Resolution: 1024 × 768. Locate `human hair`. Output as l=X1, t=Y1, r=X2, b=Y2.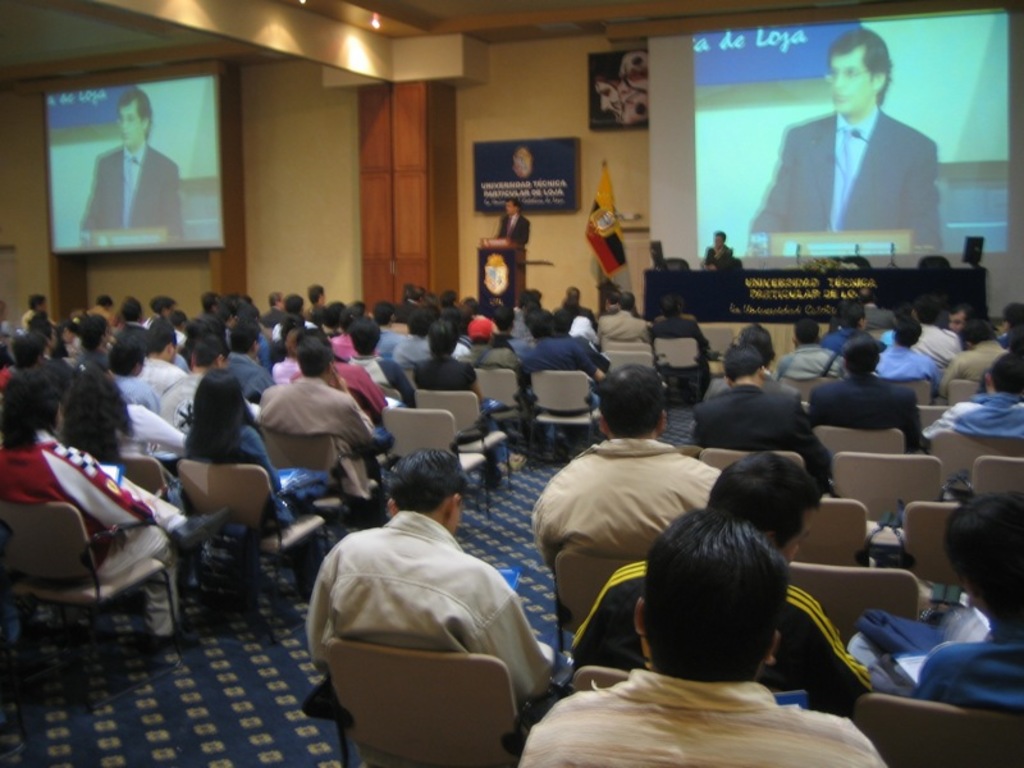
l=111, t=90, r=151, b=137.
